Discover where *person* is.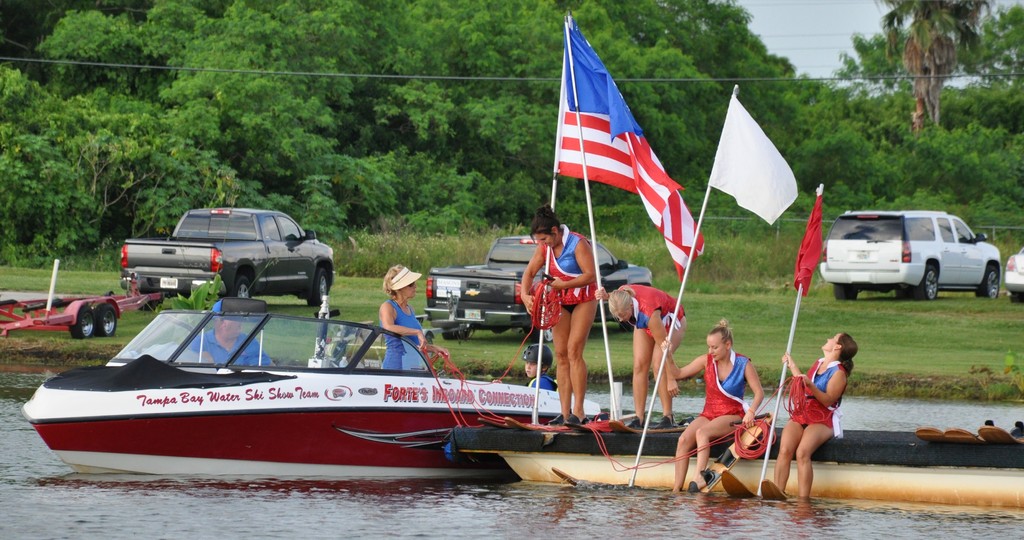
Discovered at pyautogui.locateOnScreen(189, 300, 271, 369).
